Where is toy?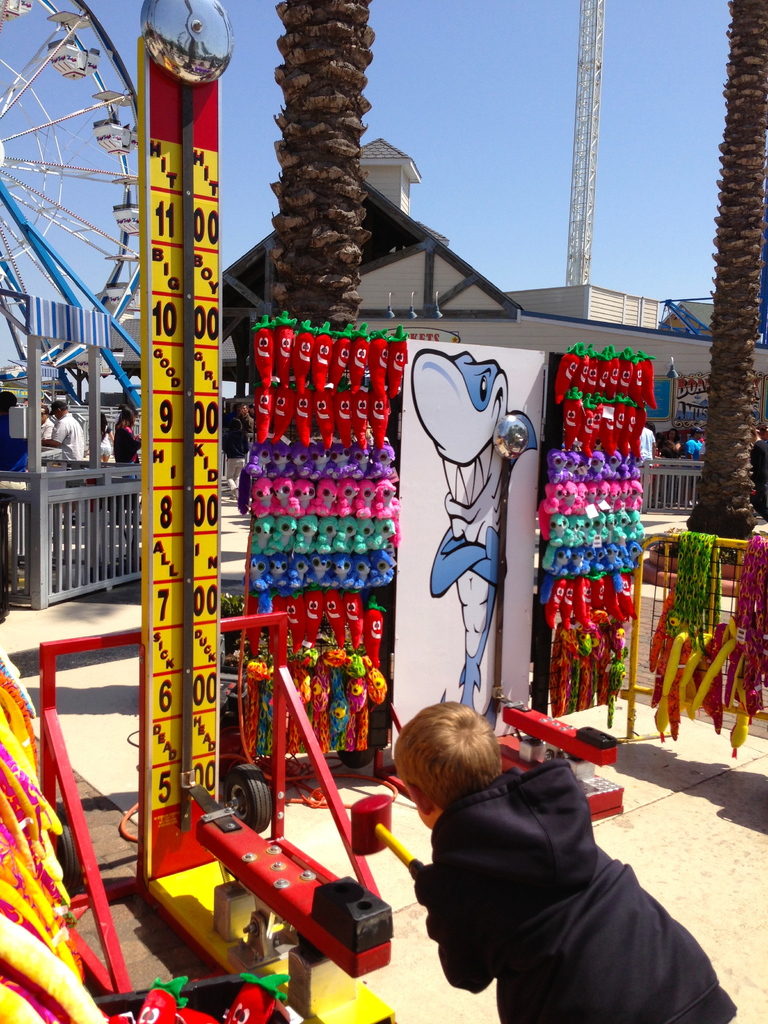
bbox=(335, 390, 389, 451).
